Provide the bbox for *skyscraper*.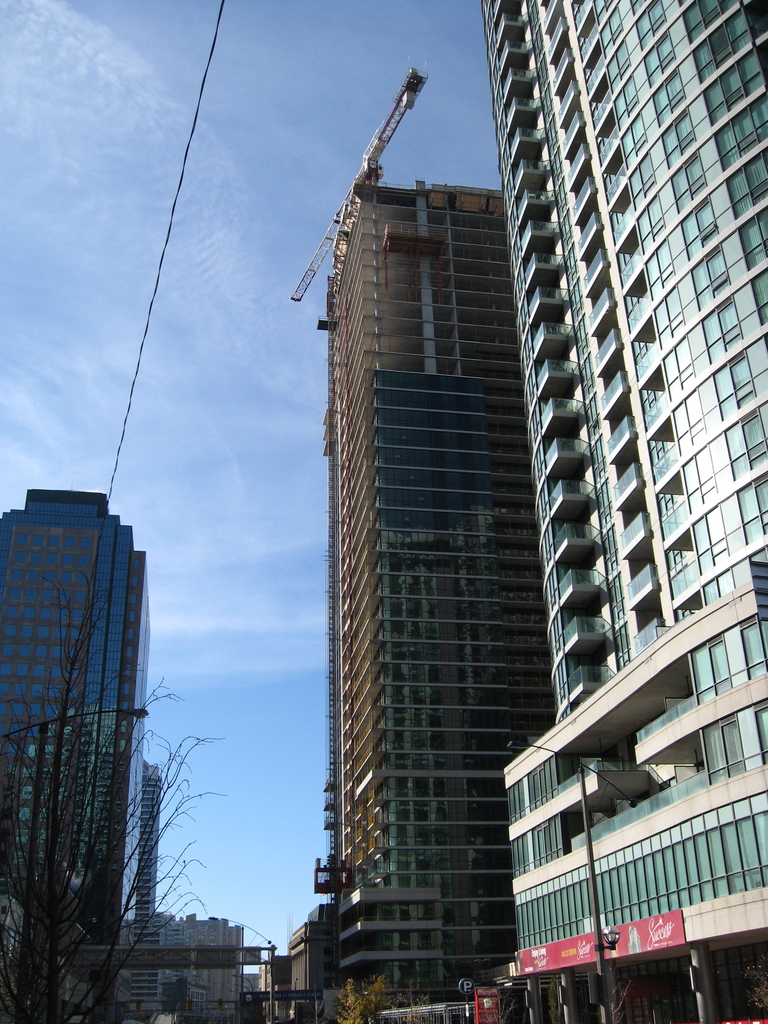
pyautogui.locateOnScreen(294, 215, 614, 984).
